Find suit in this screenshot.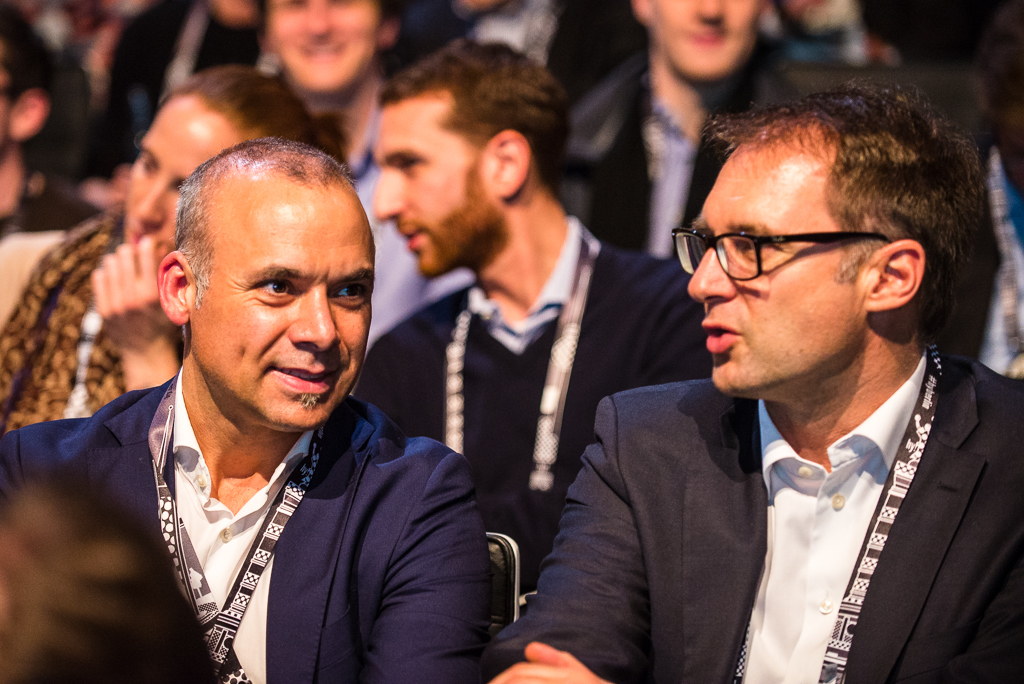
The bounding box for suit is pyautogui.locateOnScreen(0, 374, 489, 683).
